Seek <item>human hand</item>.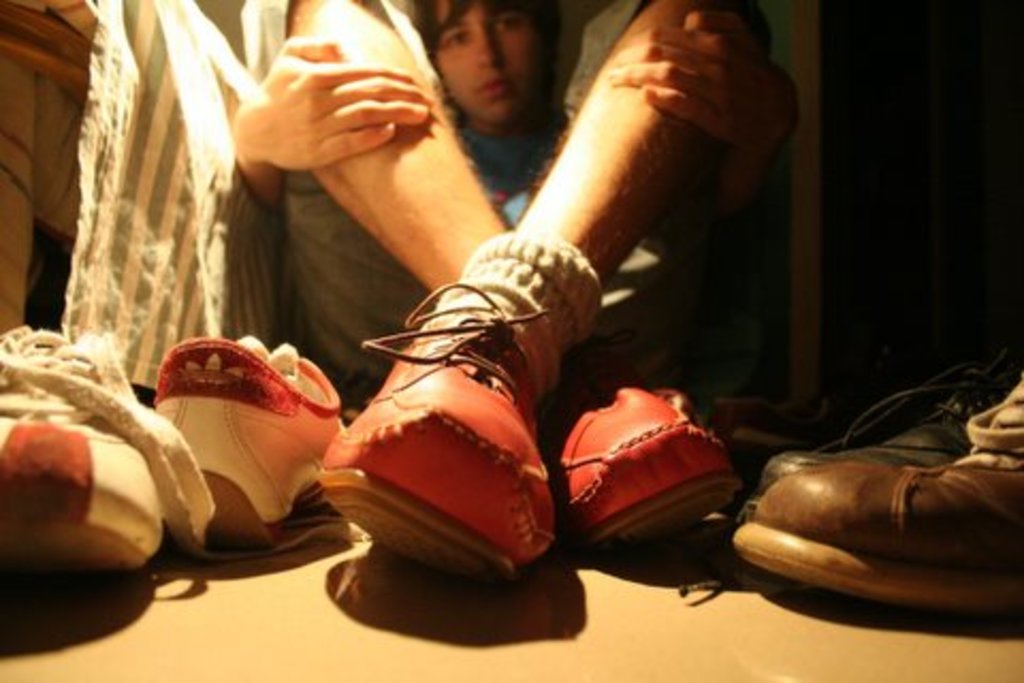
select_region(602, 6, 804, 160).
